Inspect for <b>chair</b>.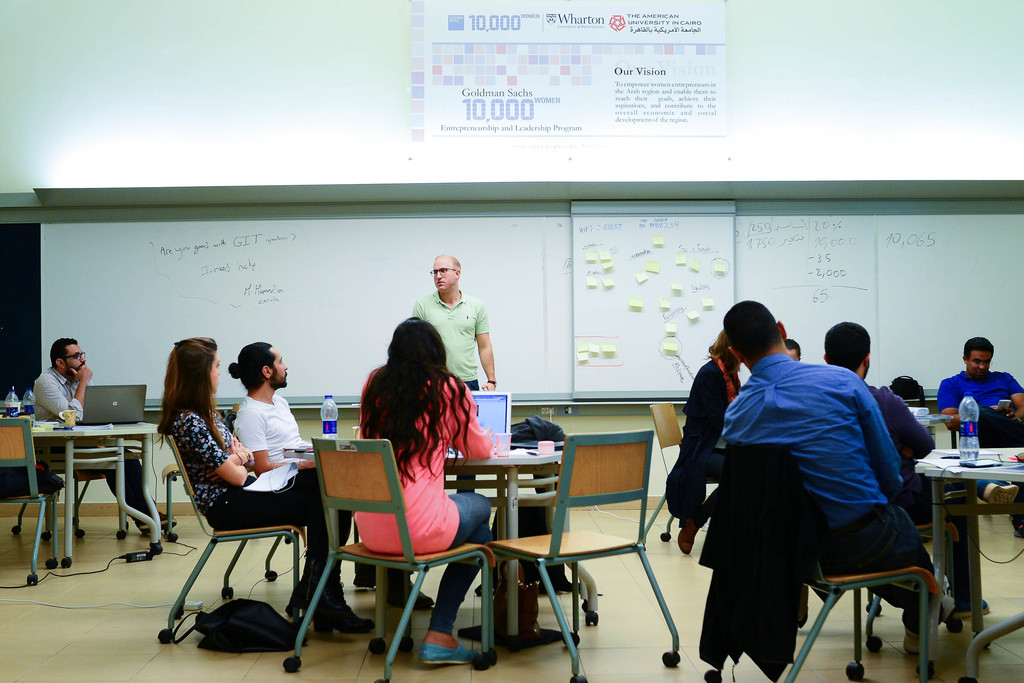
Inspection: bbox=(283, 436, 497, 682).
